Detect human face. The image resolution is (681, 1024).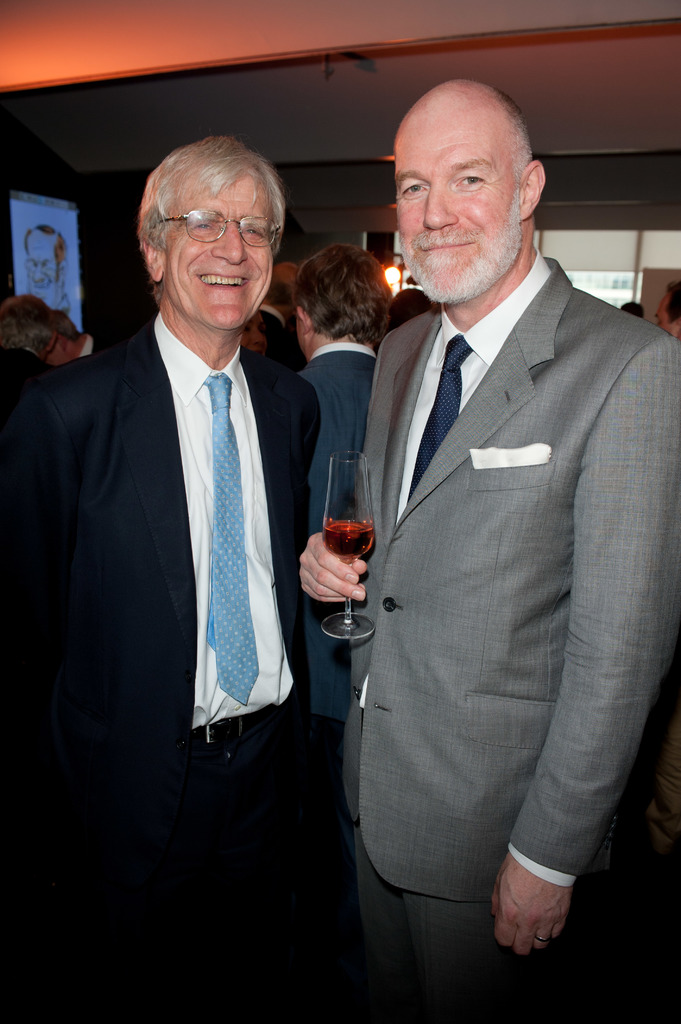
392, 106, 518, 301.
